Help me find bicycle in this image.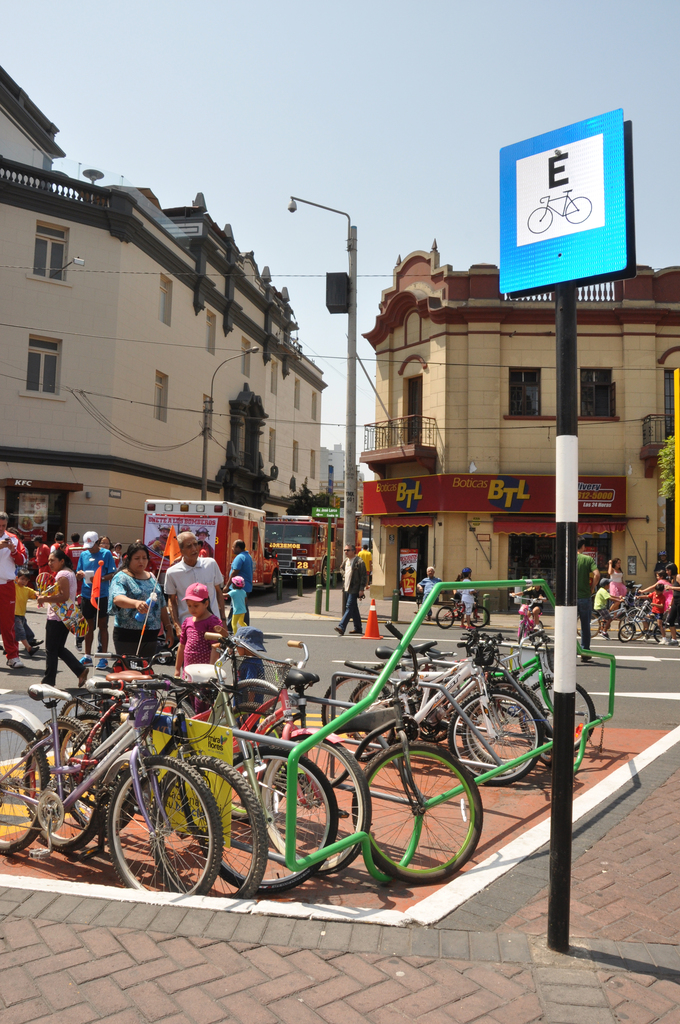
Found it: (x1=27, y1=650, x2=235, y2=909).
